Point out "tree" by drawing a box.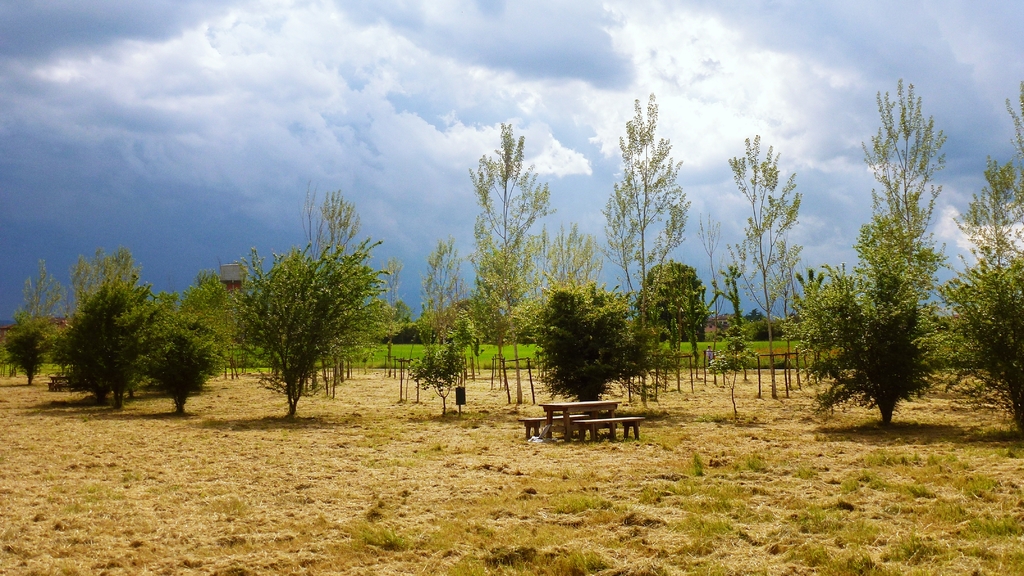
region(710, 127, 805, 402).
